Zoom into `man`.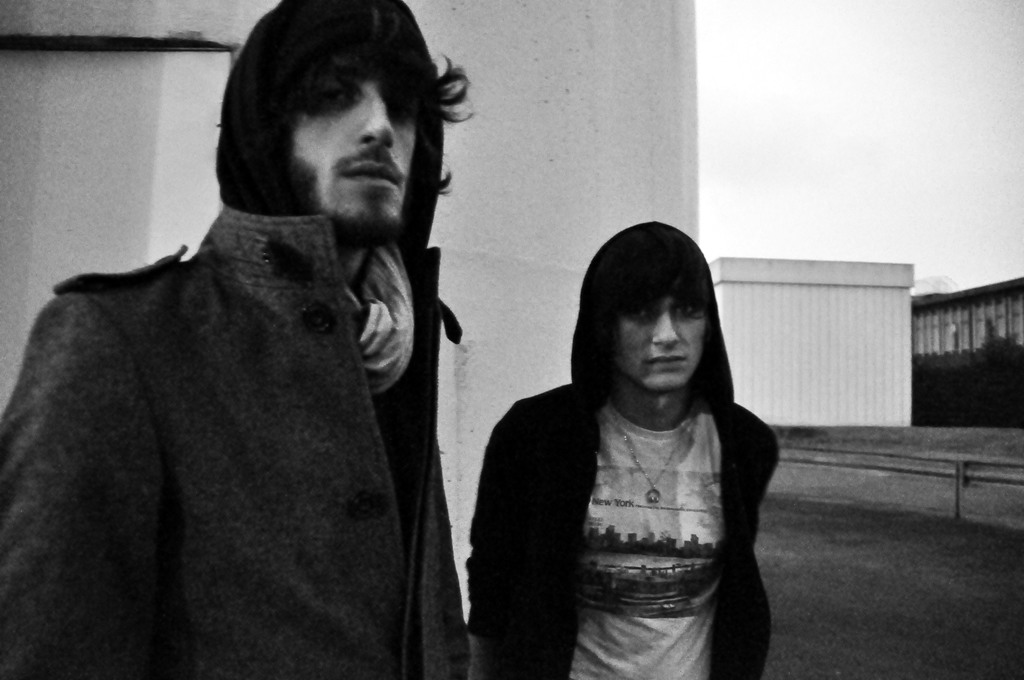
Zoom target: (left=19, top=6, right=530, bottom=656).
